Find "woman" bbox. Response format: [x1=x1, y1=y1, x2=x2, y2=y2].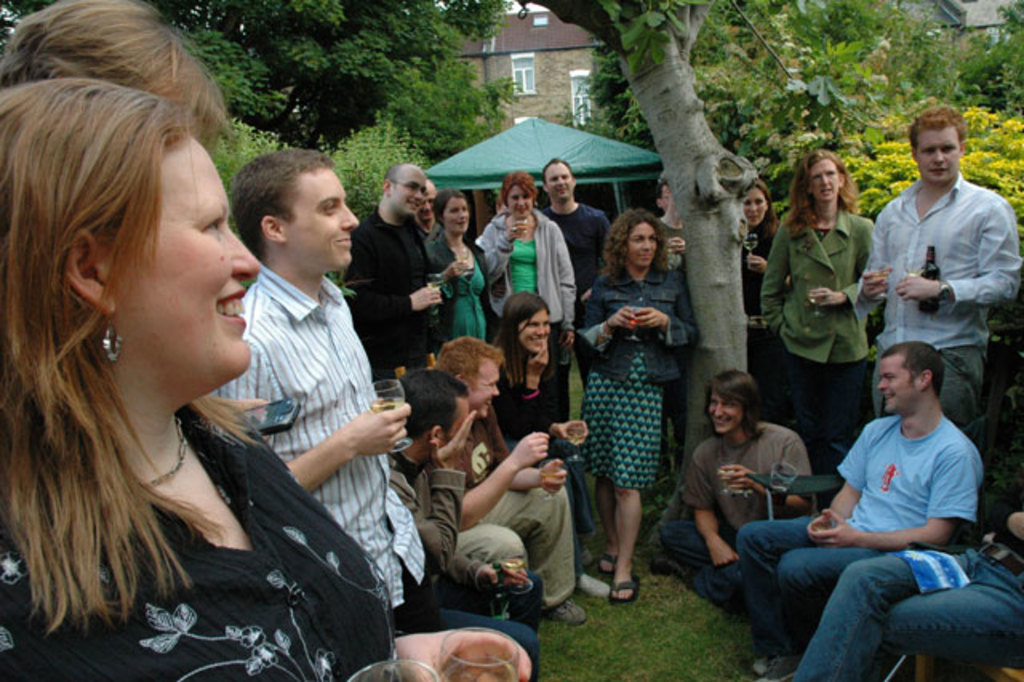
[x1=755, y1=142, x2=888, y2=509].
